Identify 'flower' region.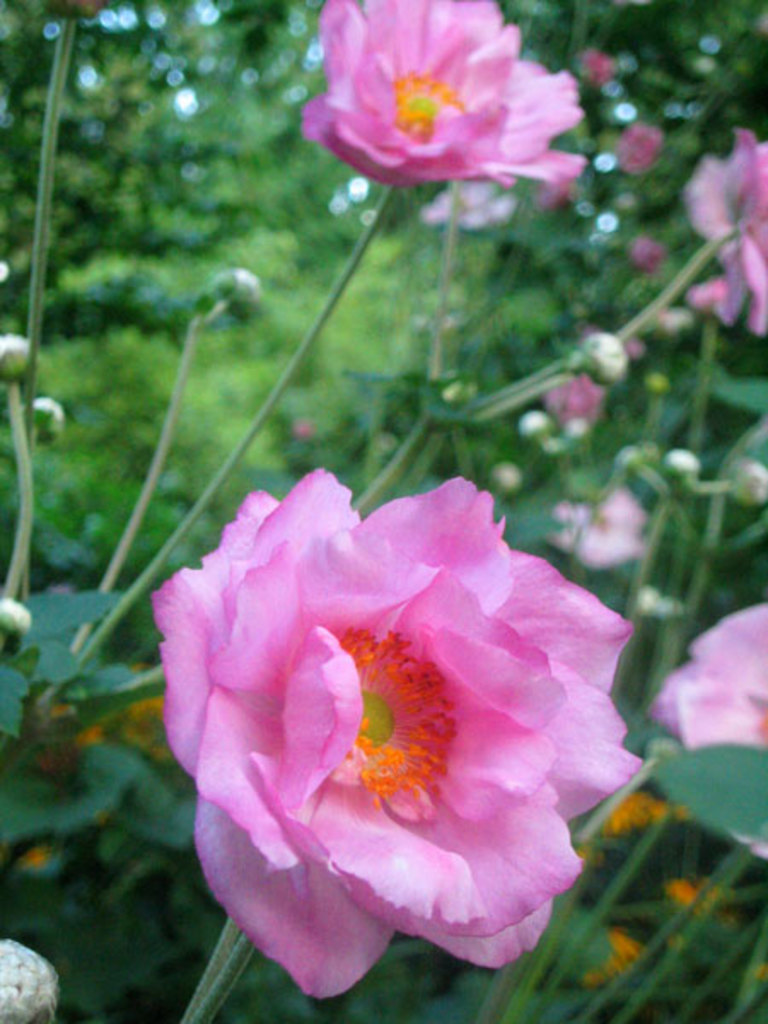
Region: BBox(739, 454, 766, 510).
